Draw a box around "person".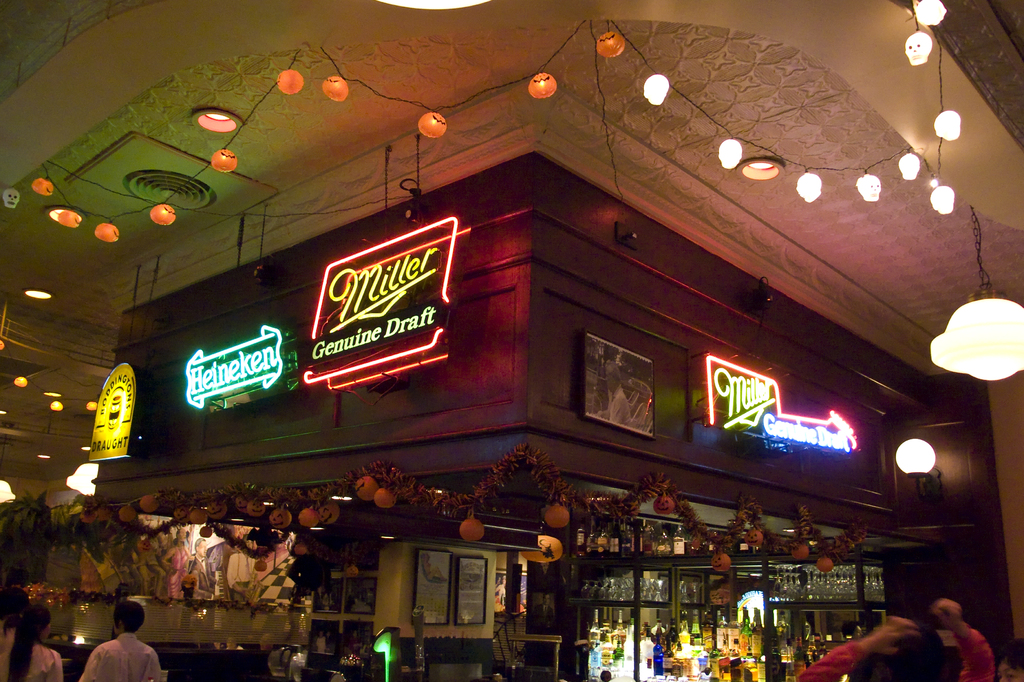
box(74, 603, 169, 681).
